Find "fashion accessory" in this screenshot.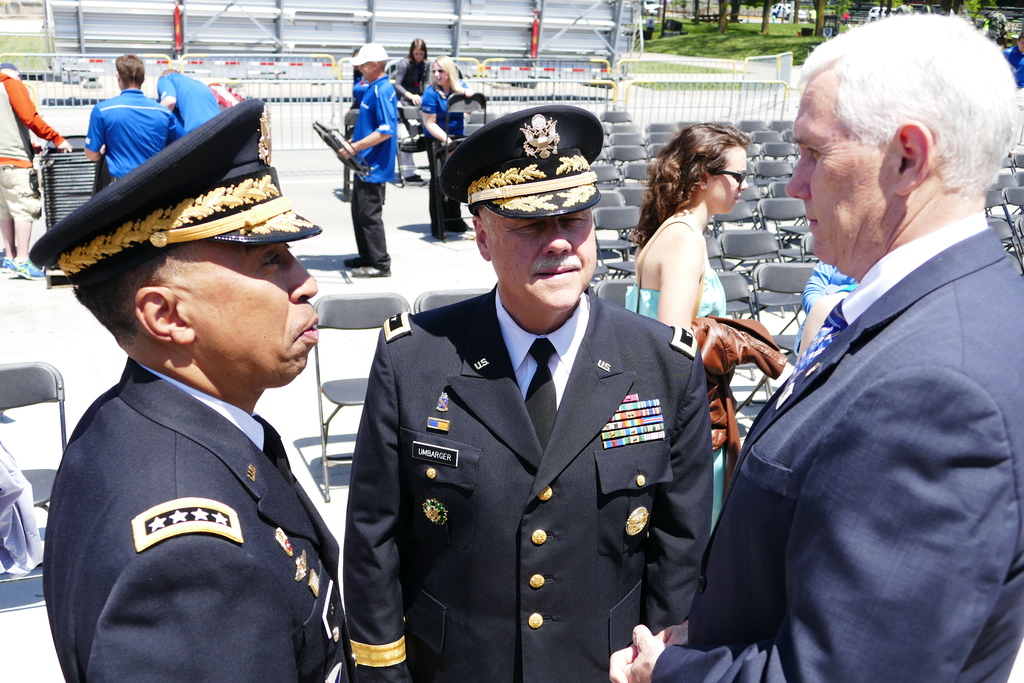
The bounding box for "fashion accessory" is rect(523, 337, 558, 455).
